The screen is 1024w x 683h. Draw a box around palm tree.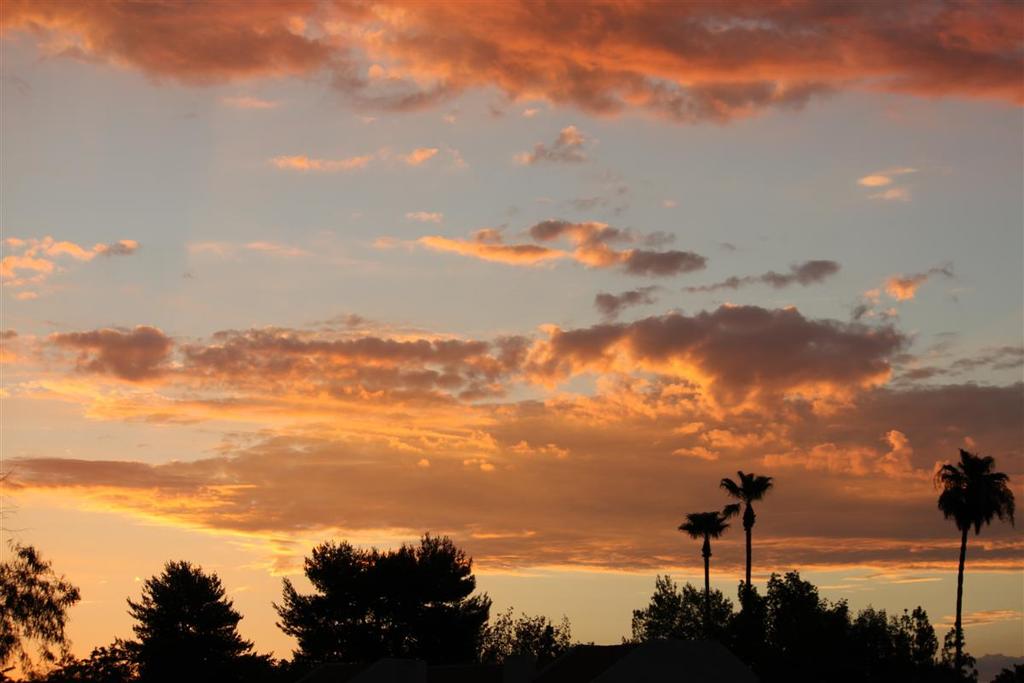
0:541:64:682.
